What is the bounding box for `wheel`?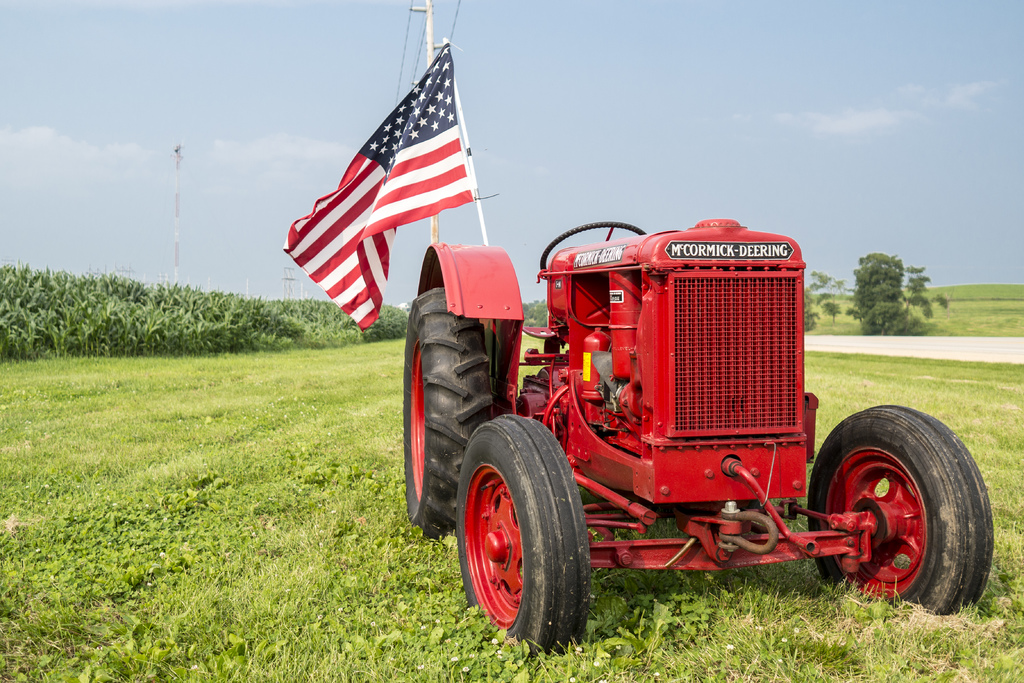
842 417 982 602.
